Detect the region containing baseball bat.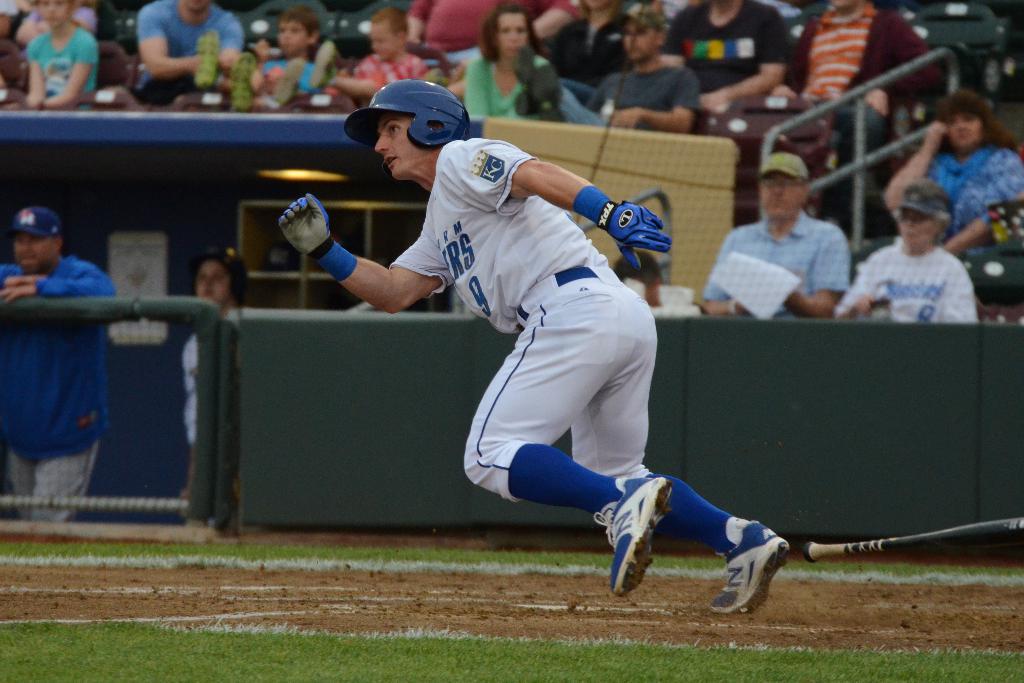
803 512 1023 567.
